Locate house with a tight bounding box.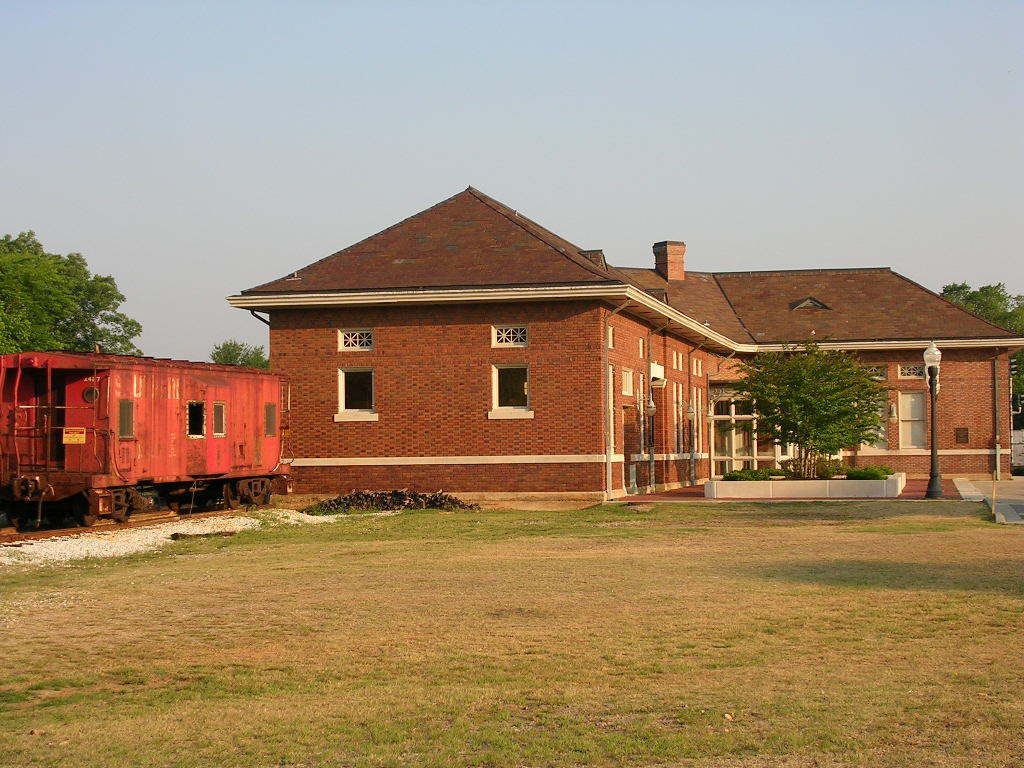
bbox(223, 185, 1023, 494).
